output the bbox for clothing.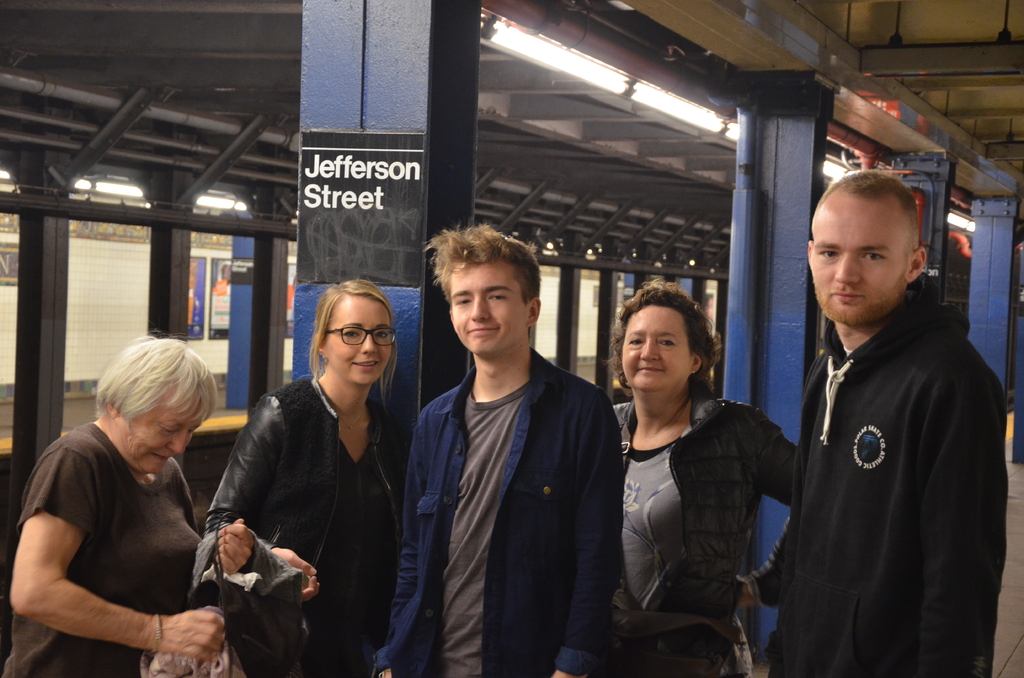
(623, 381, 788, 659).
